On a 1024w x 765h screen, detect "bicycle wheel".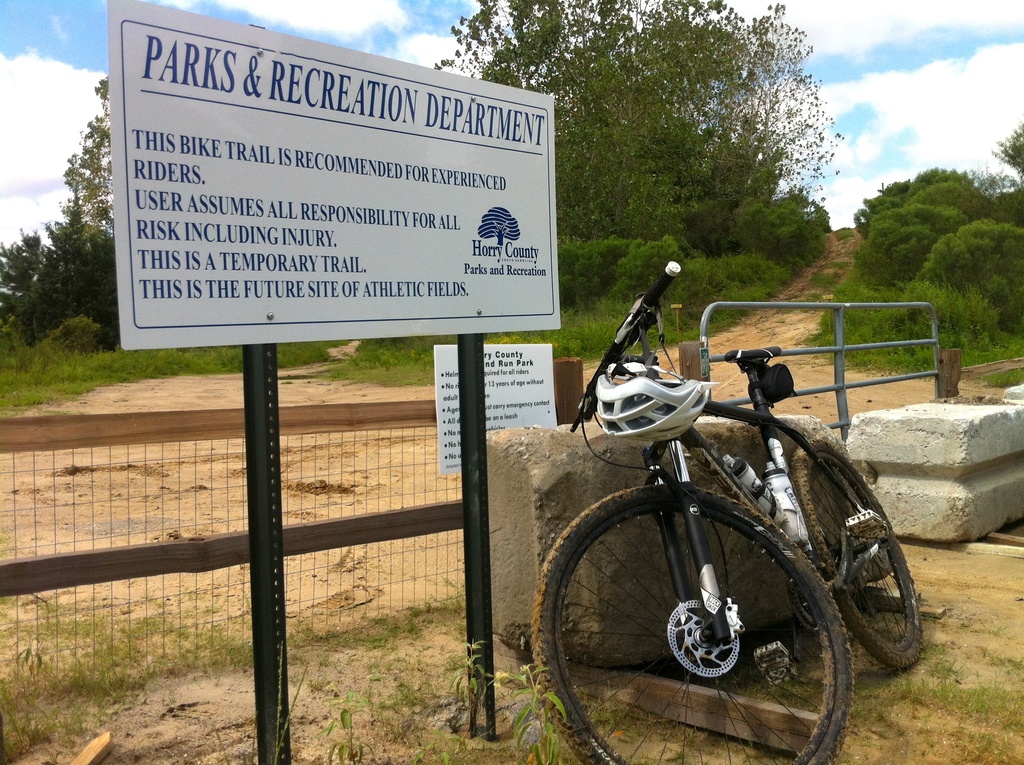
x1=783, y1=438, x2=916, y2=667.
